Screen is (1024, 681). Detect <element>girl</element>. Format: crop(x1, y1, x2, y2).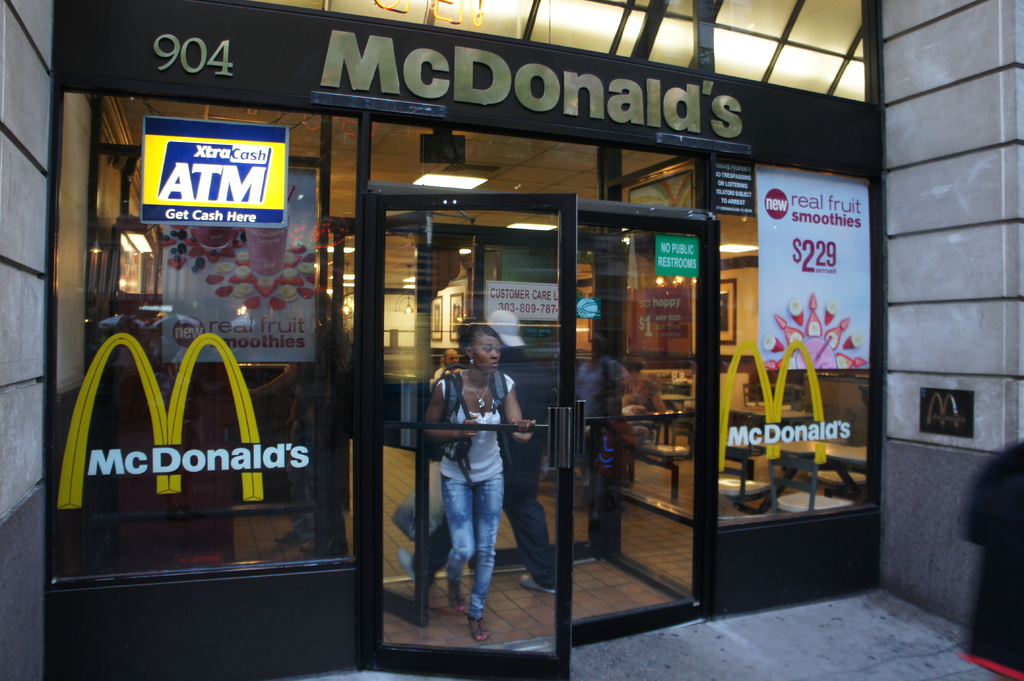
crop(426, 319, 540, 643).
